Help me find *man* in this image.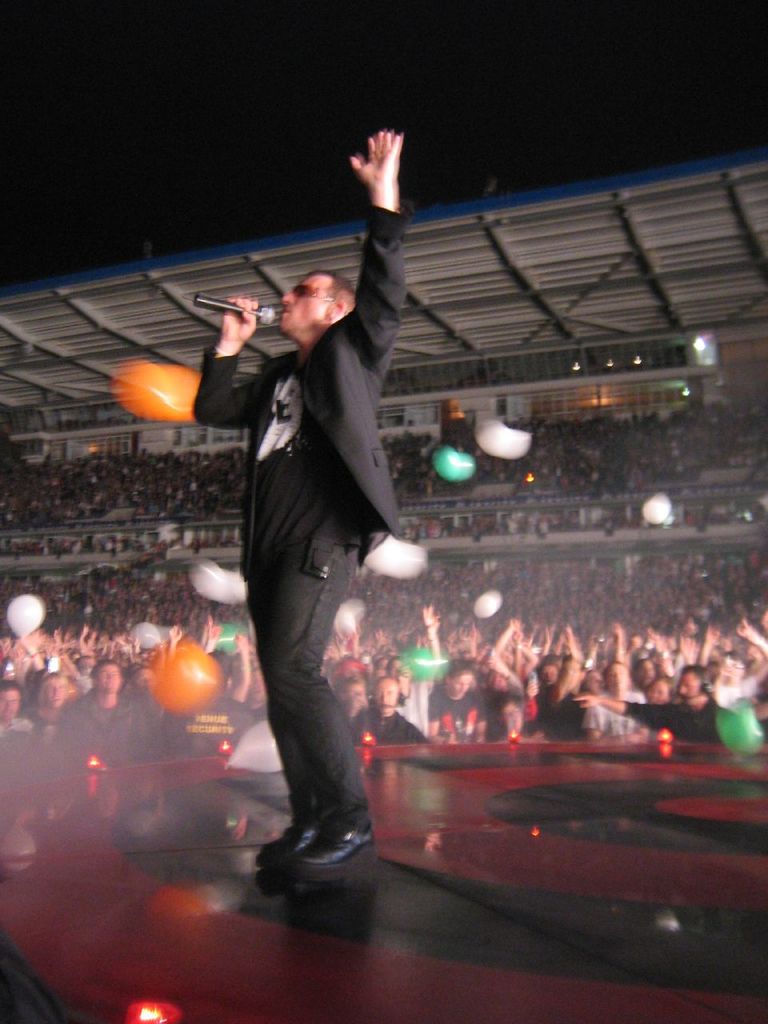
Found it: <region>352, 680, 443, 765</region>.
